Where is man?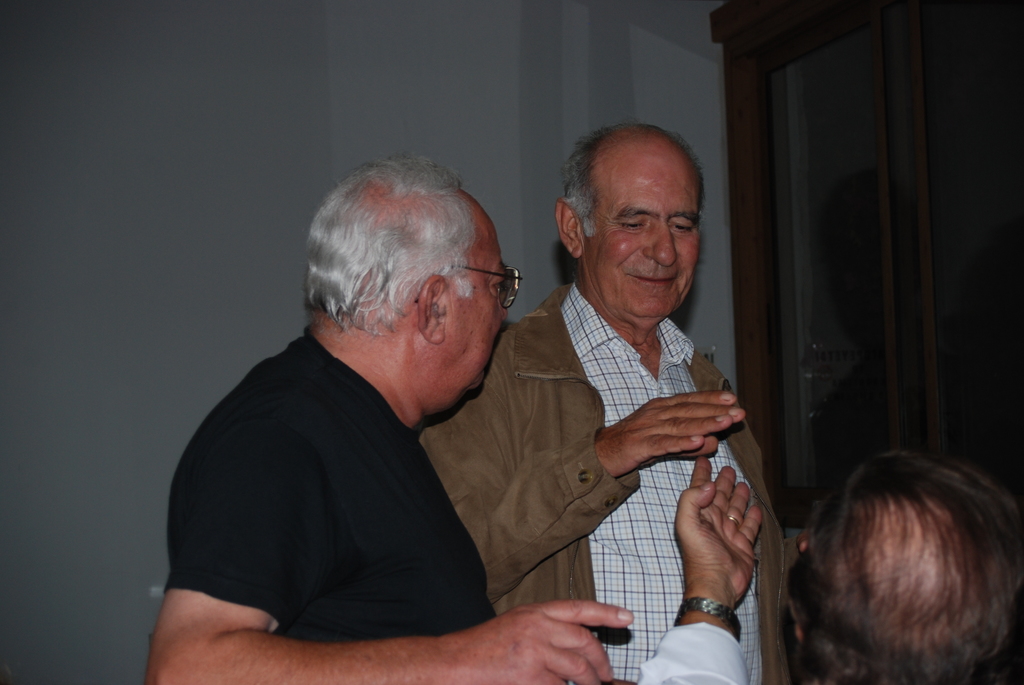
[414, 118, 808, 684].
